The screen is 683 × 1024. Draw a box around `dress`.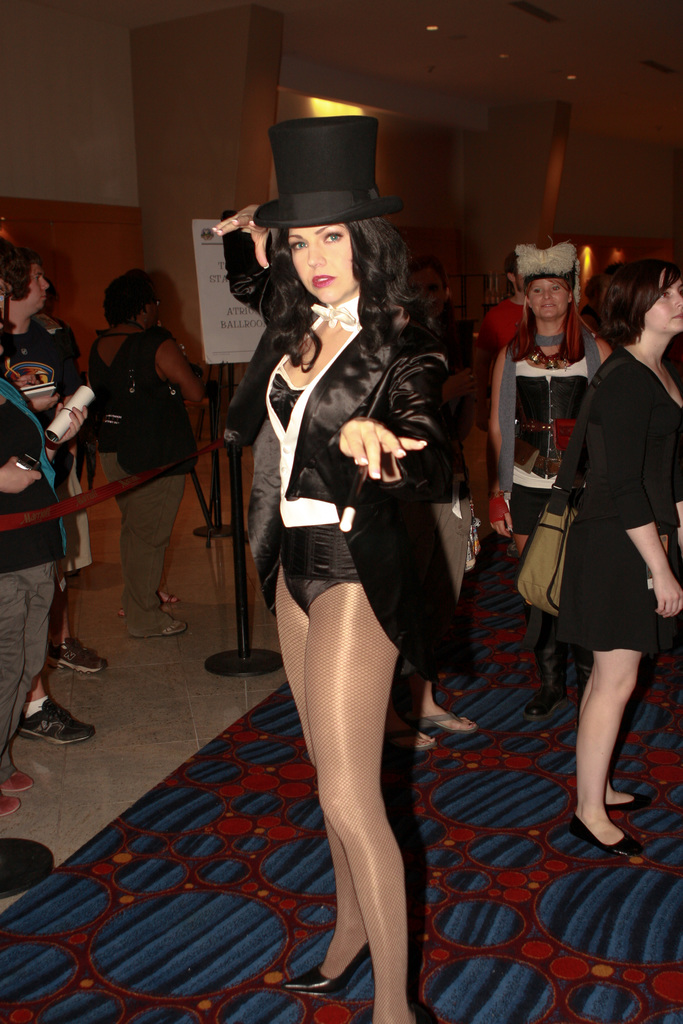
[553,355,682,653].
